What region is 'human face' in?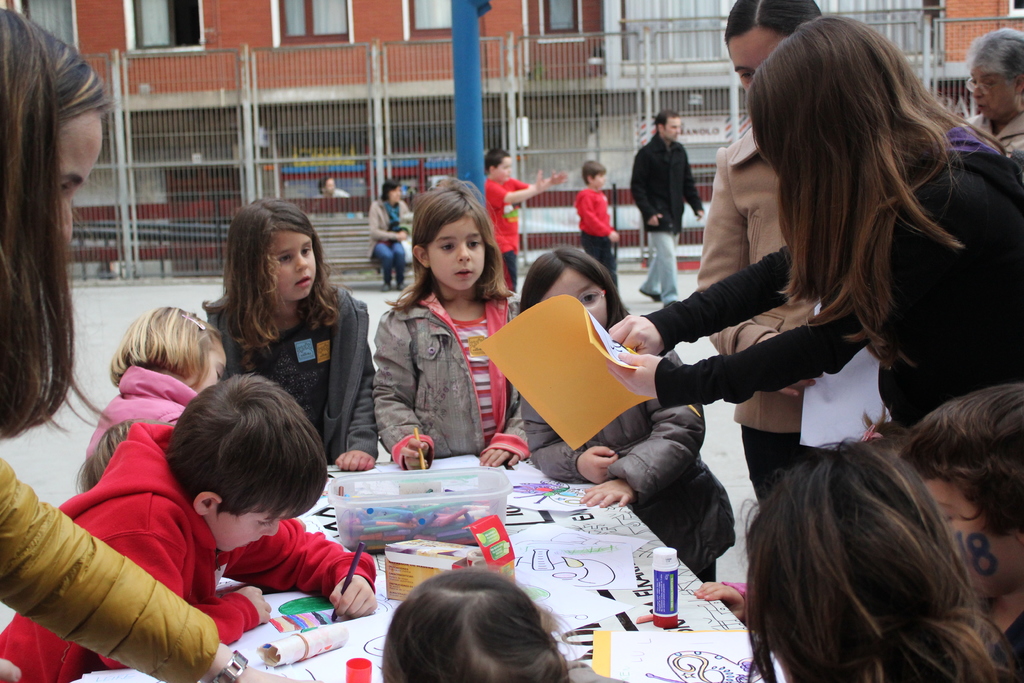
crop(542, 265, 610, 324).
